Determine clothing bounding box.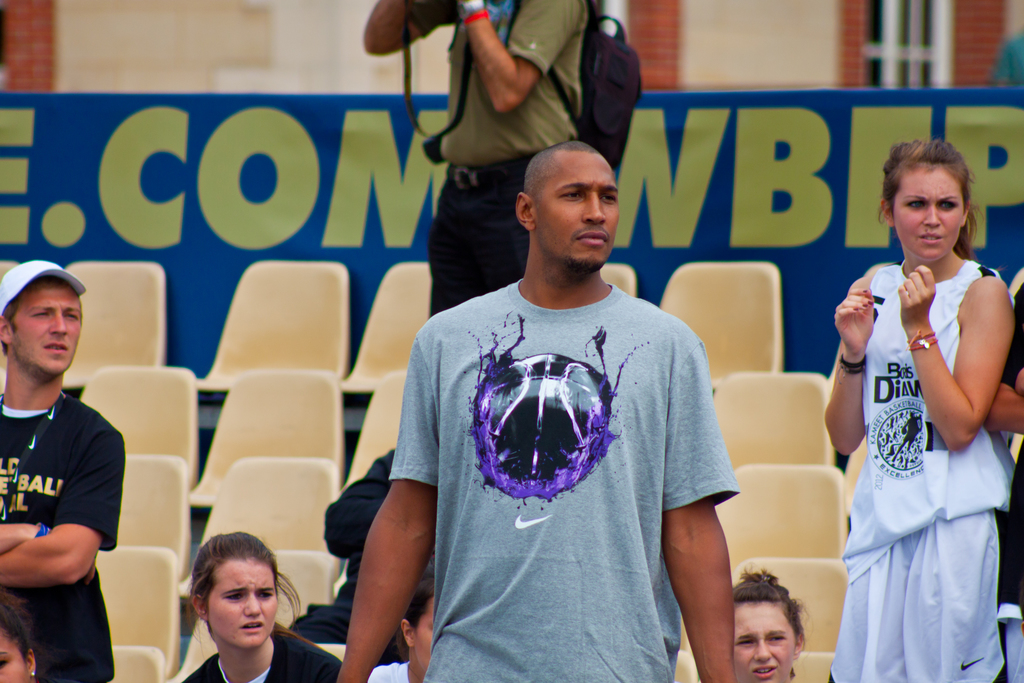
Determined: Rect(184, 635, 344, 682).
